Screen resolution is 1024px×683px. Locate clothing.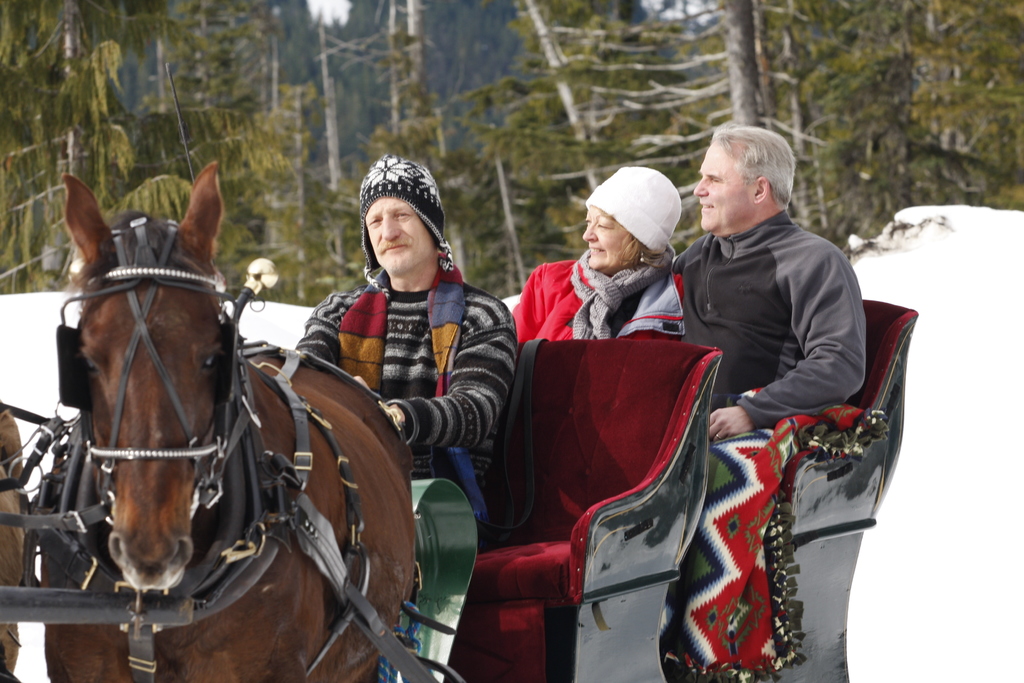
(left=588, top=169, right=685, bottom=261).
